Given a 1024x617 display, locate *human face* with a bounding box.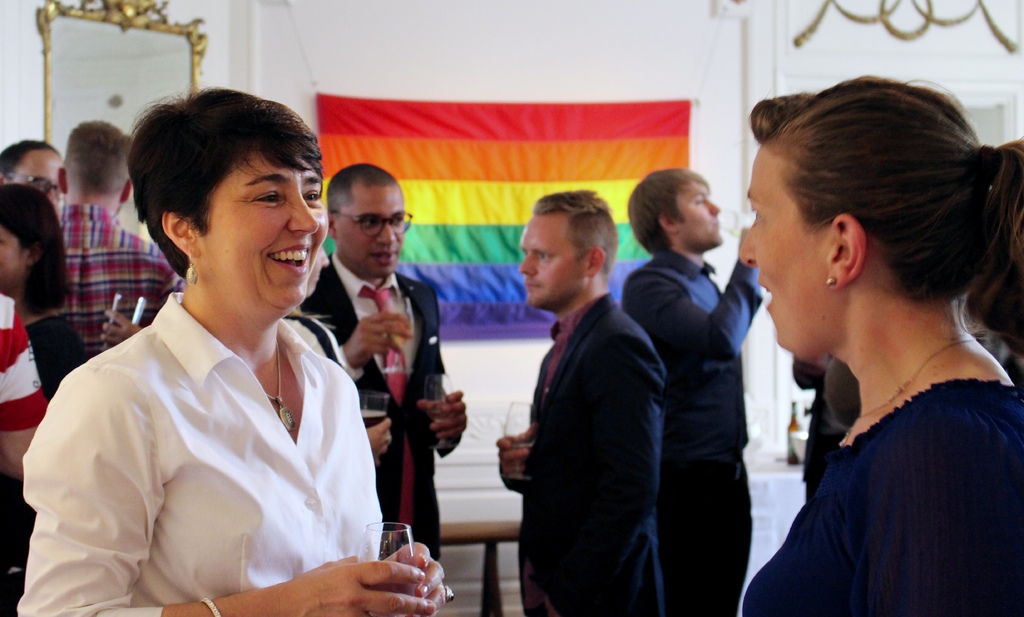
Located: [740, 139, 824, 349].
